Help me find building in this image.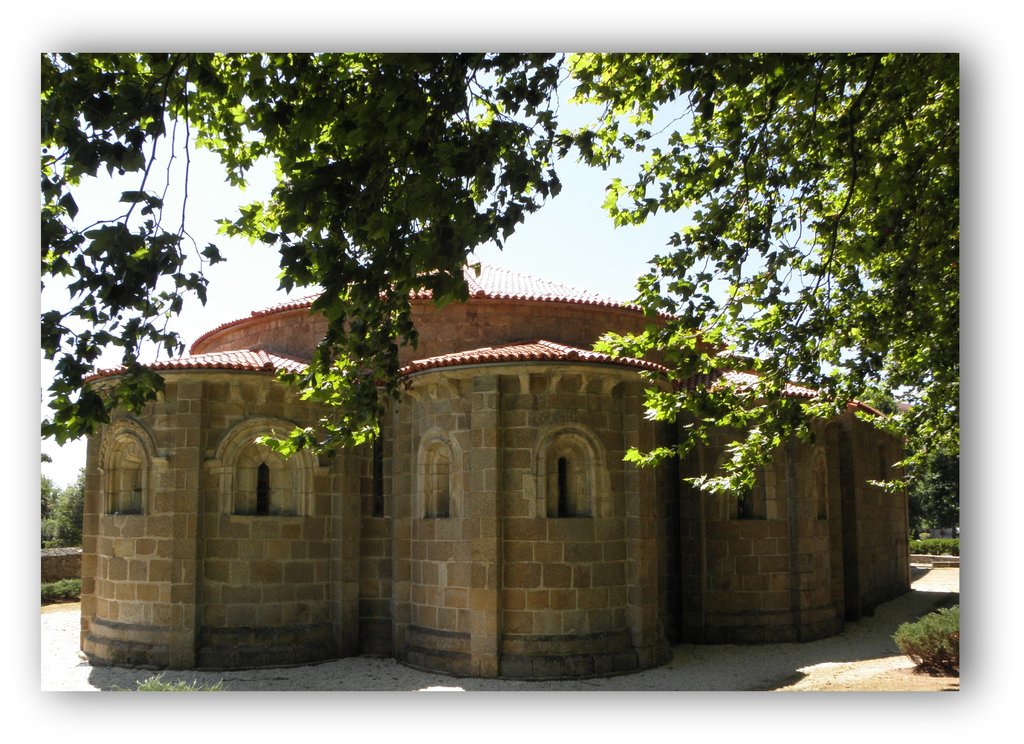
Found it: left=75, top=257, right=916, bottom=683.
